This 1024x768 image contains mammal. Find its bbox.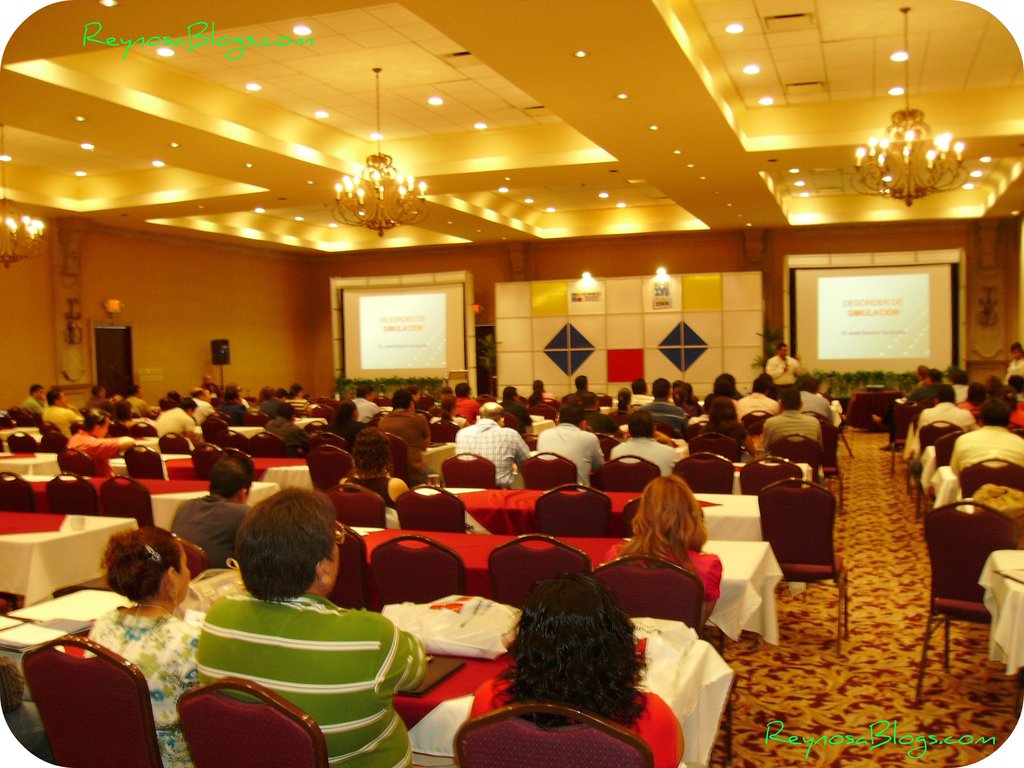
locate(916, 384, 979, 474).
